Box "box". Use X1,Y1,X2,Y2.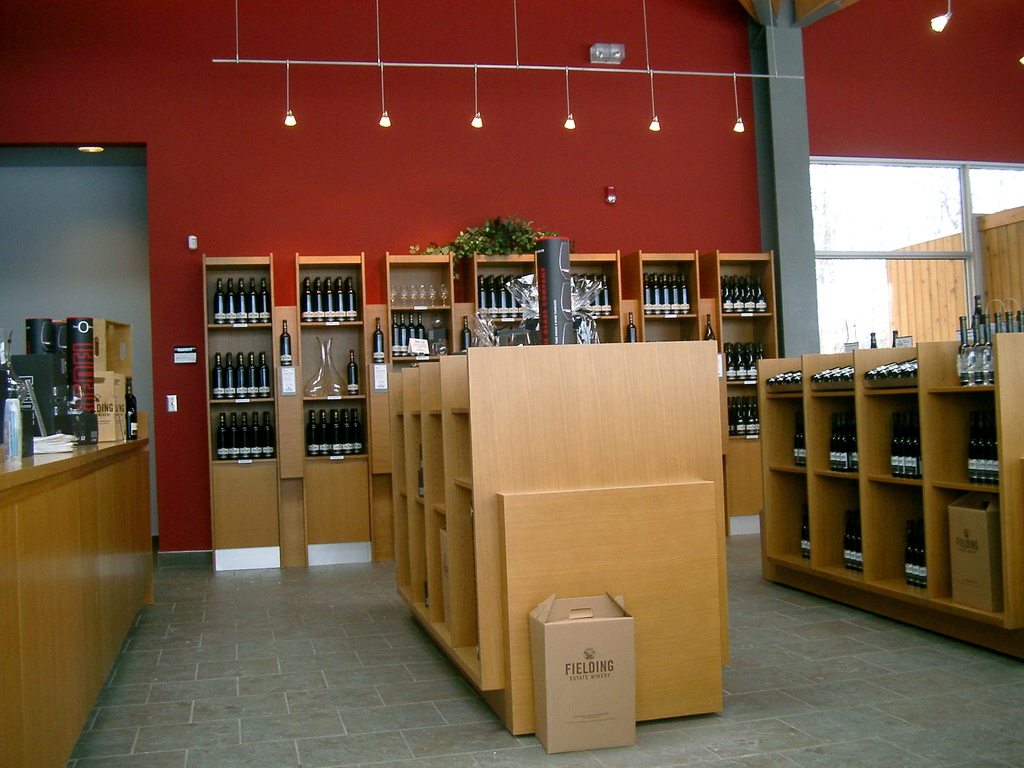
948,498,1019,610.
